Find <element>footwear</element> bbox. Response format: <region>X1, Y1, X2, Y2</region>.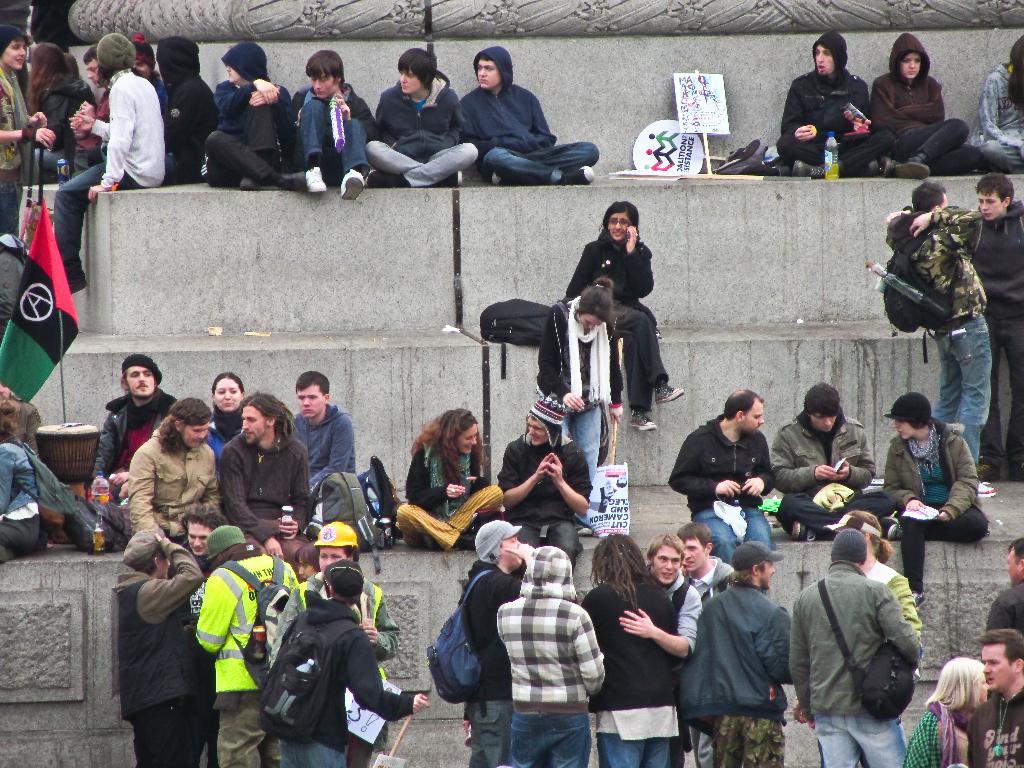
<region>969, 470, 993, 500</region>.
